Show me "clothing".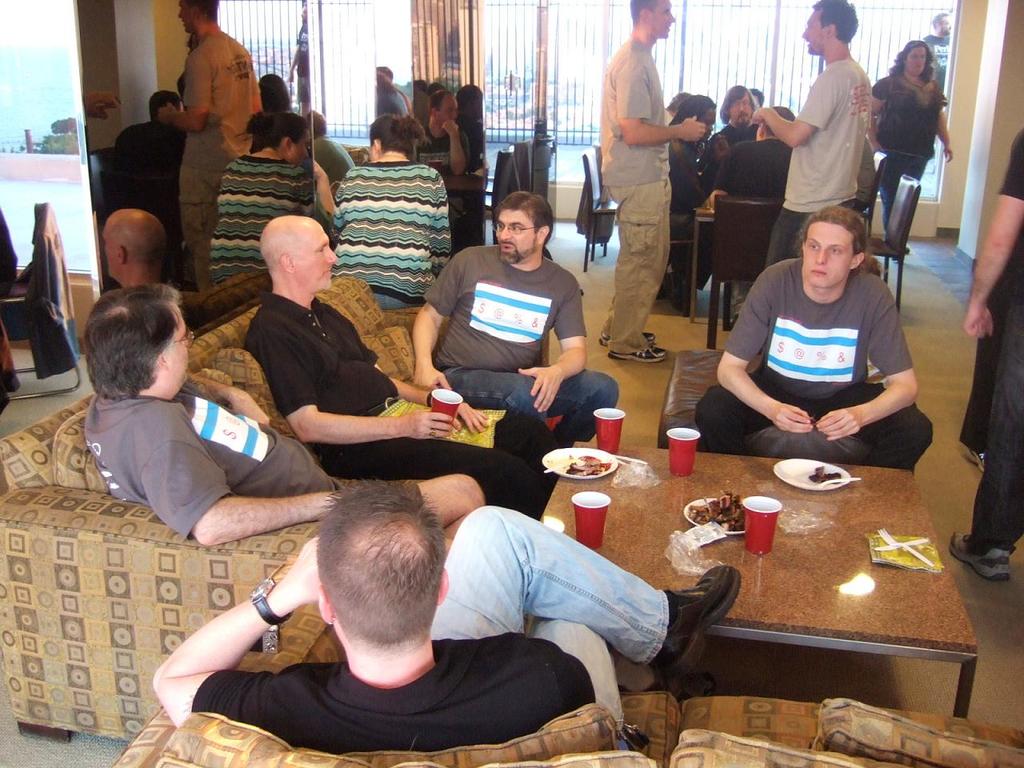
"clothing" is here: box=[308, 122, 358, 176].
